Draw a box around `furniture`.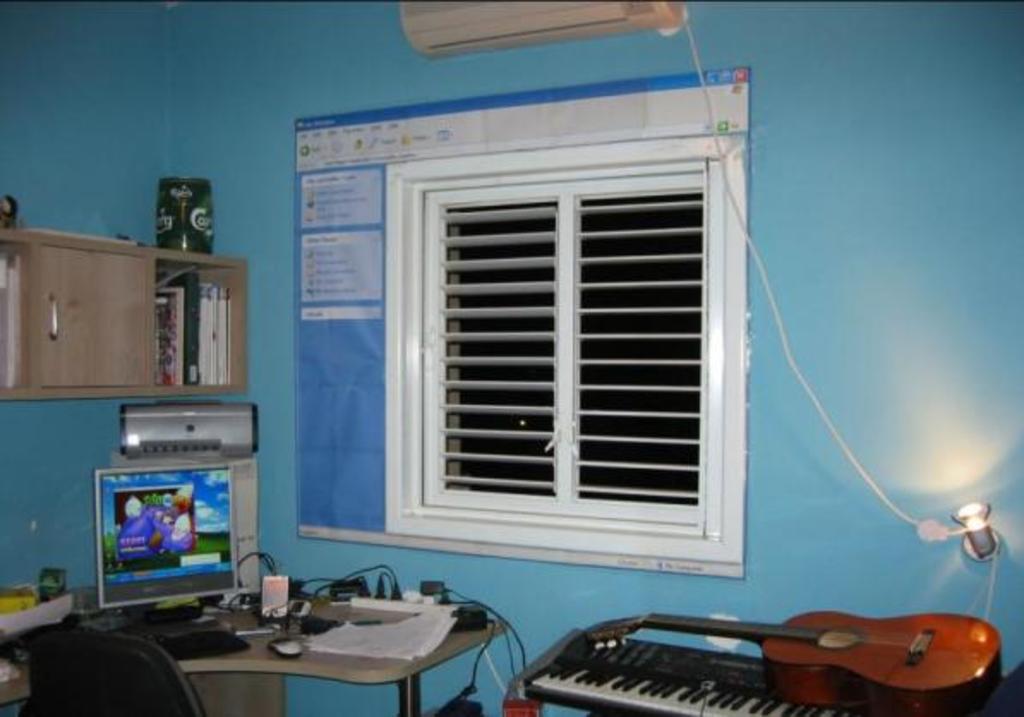
bbox(506, 626, 573, 714).
